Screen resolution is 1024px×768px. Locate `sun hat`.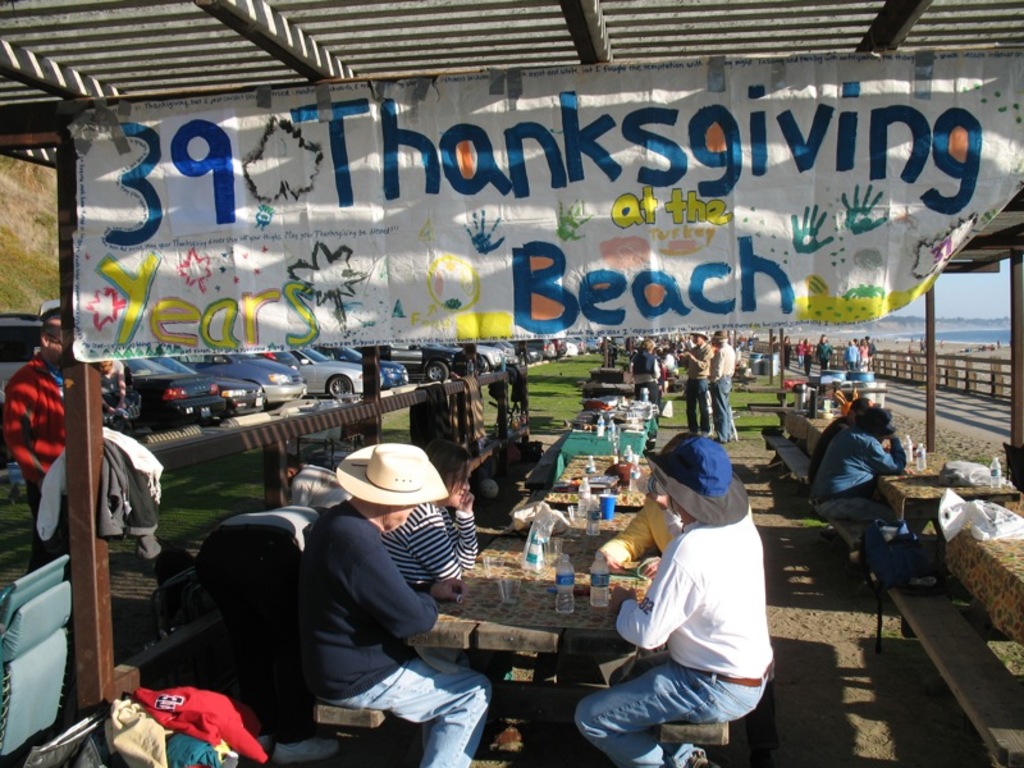
crop(855, 406, 902, 438).
